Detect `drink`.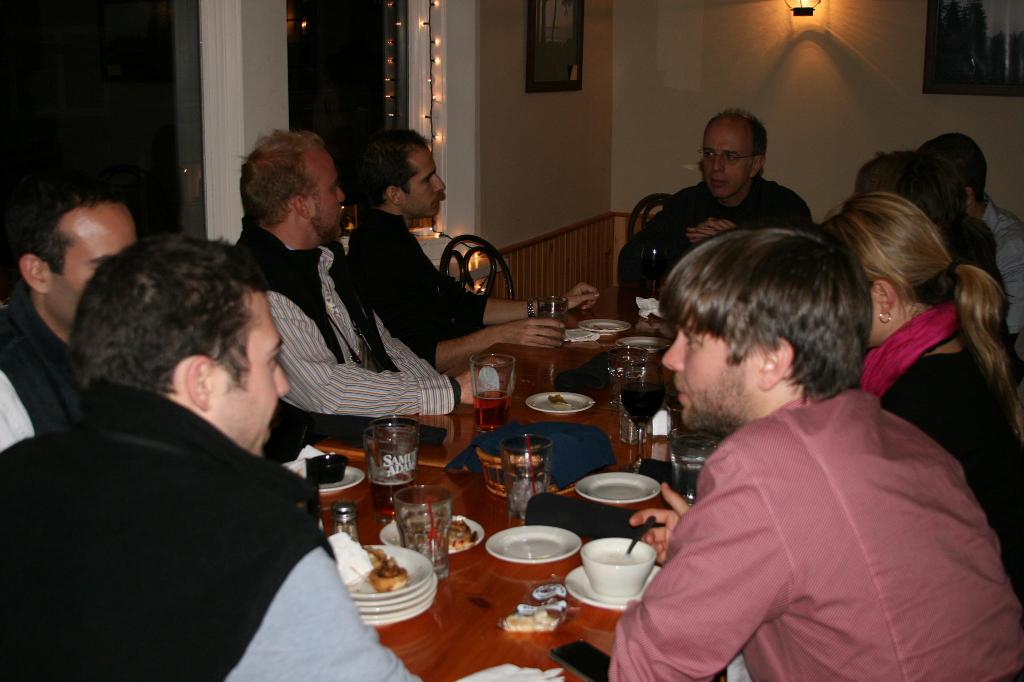
Detected at {"x1": 474, "y1": 391, "x2": 508, "y2": 426}.
